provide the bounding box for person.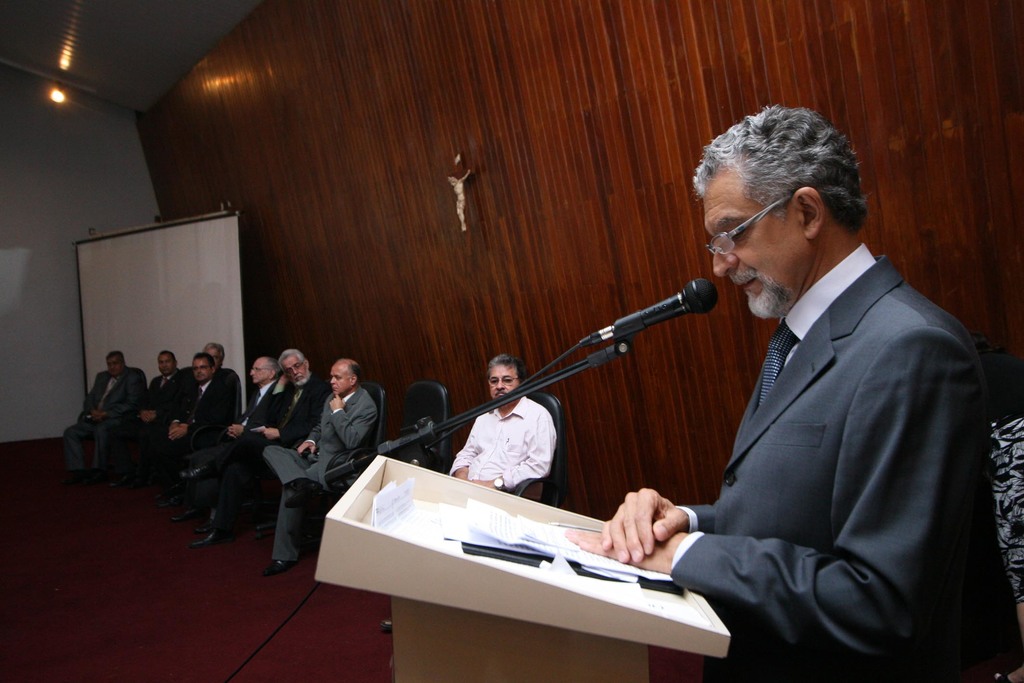
[556, 99, 950, 673].
